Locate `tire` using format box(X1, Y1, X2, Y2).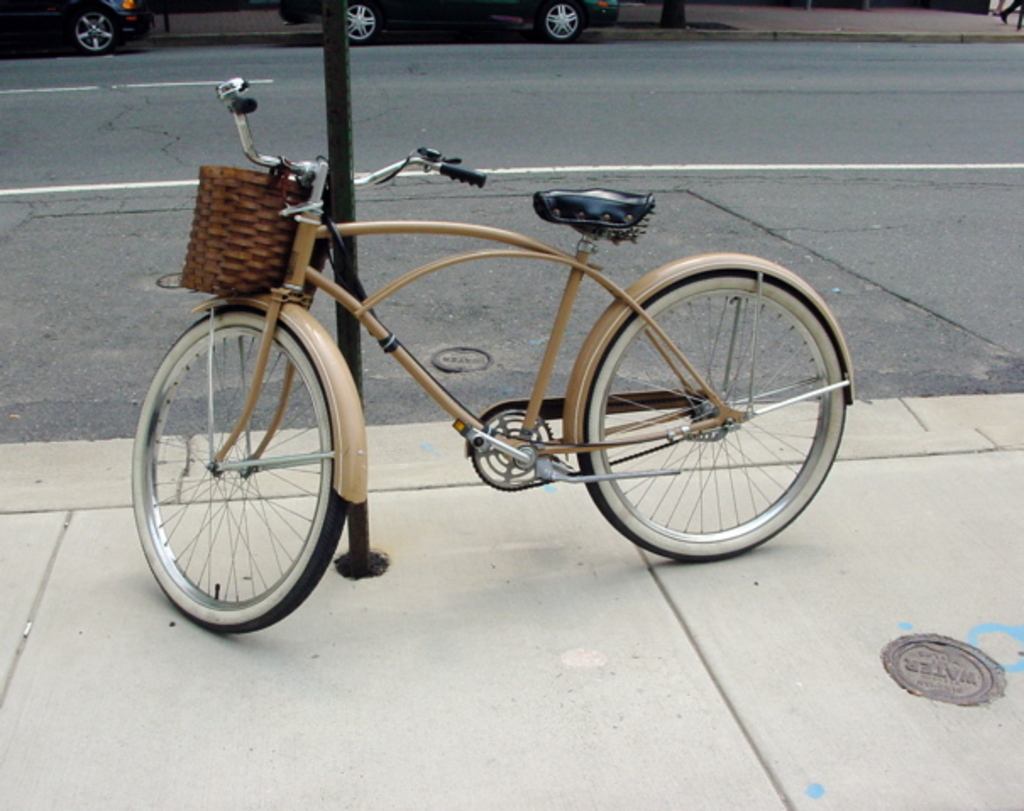
box(579, 273, 845, 557).
